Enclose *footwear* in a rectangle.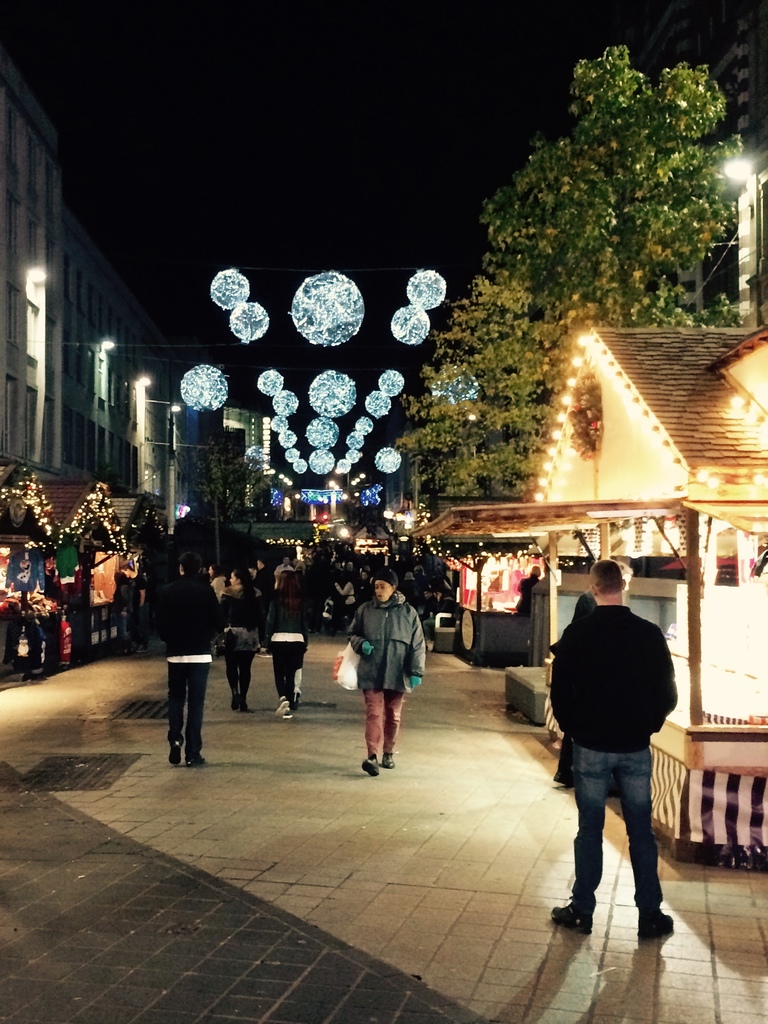
275 693 288 721.
